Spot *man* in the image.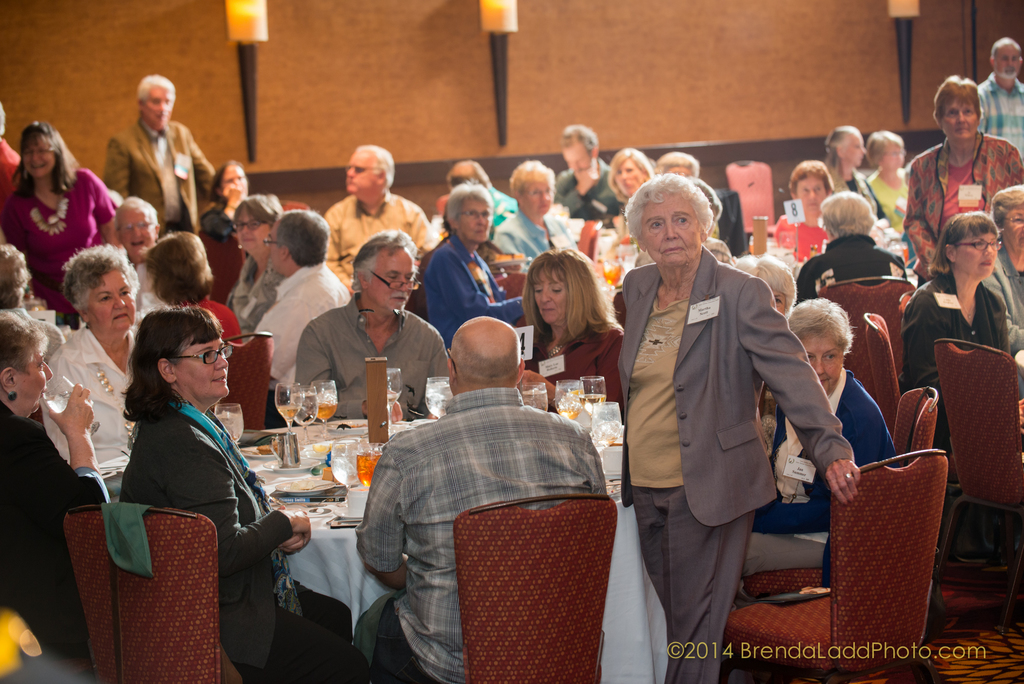
*man* found at pyautogui.locateOnScreen(105, 69, 218, 239).
